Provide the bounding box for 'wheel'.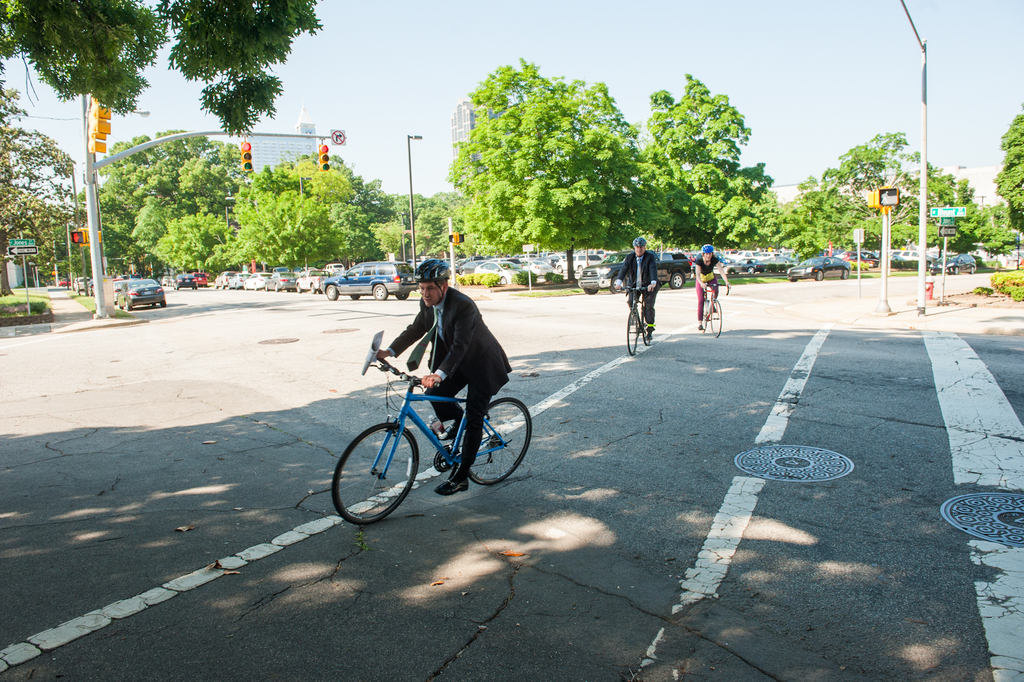
370:284:392:300.
